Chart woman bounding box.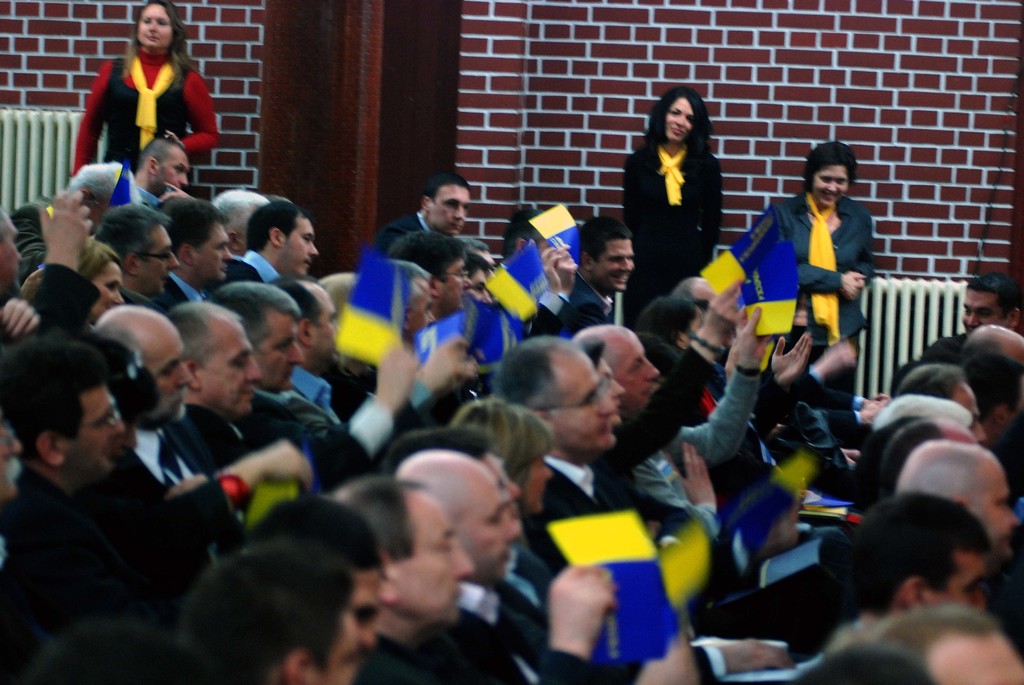
Charted: [left=71, top=0, right=221, bottom=189].
